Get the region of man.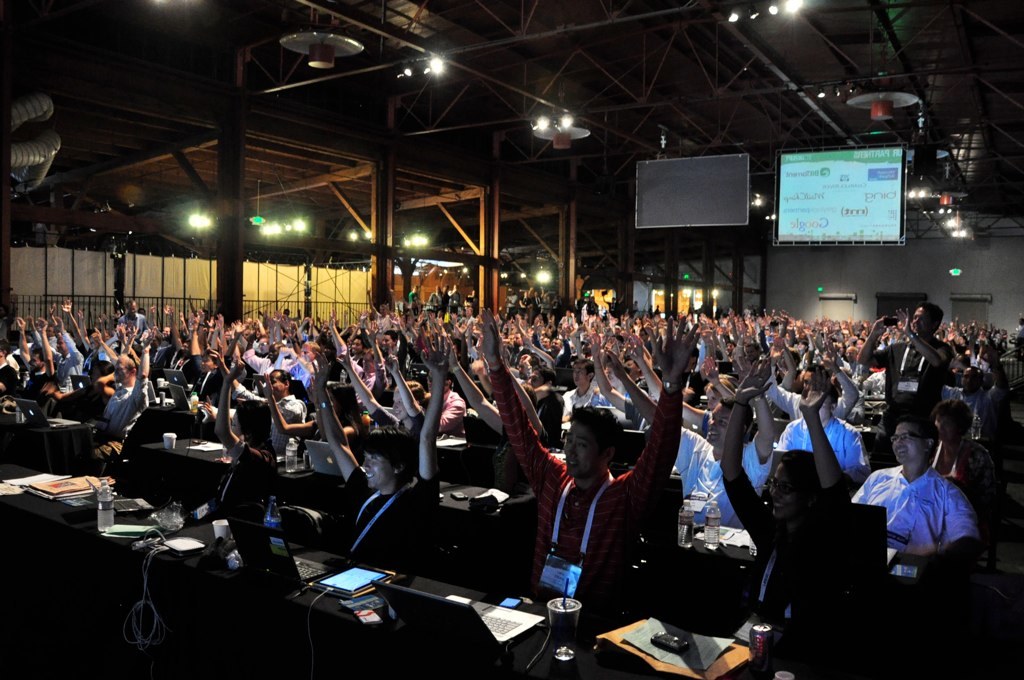
x1=852 y1=418 x2=989 y2=577.
